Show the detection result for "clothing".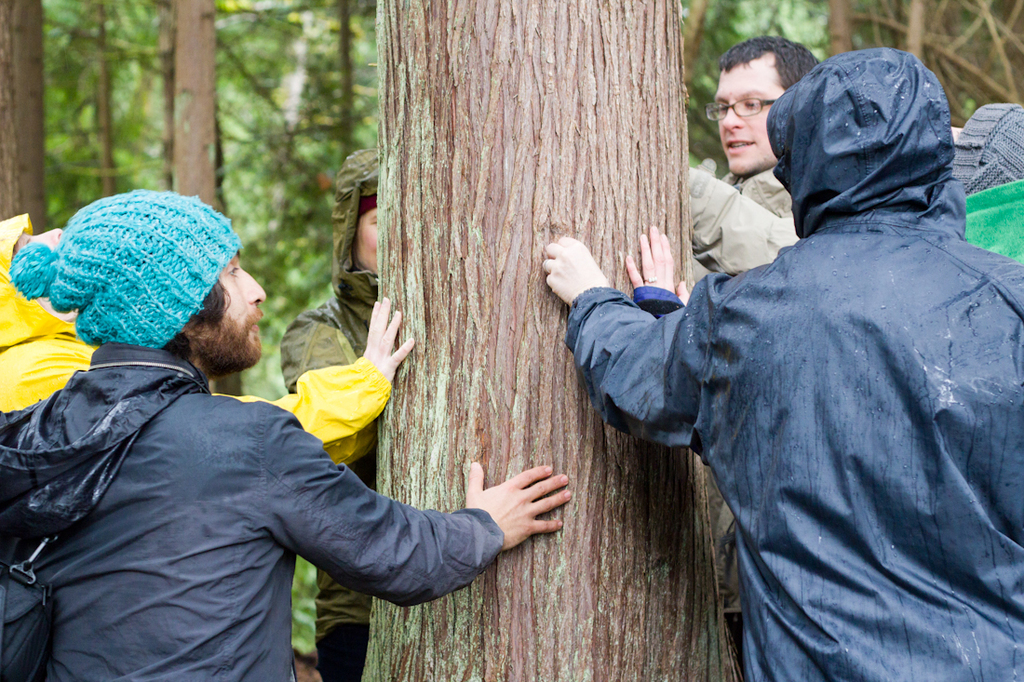
locate(689, 165, 777, 620).
